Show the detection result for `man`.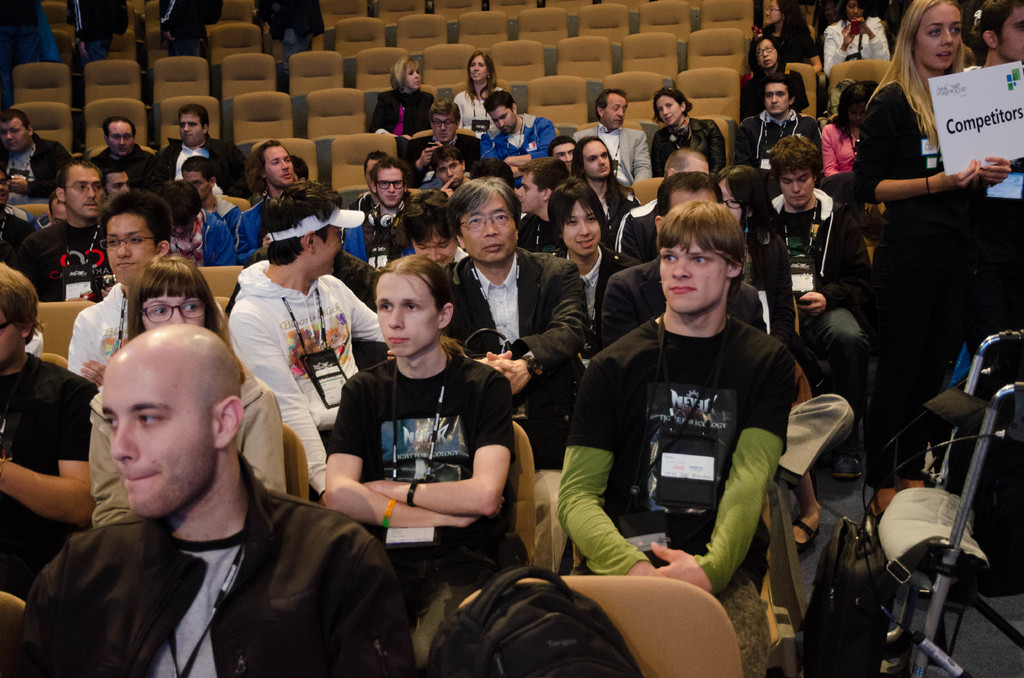
locate(223, 177, 502, 500).
